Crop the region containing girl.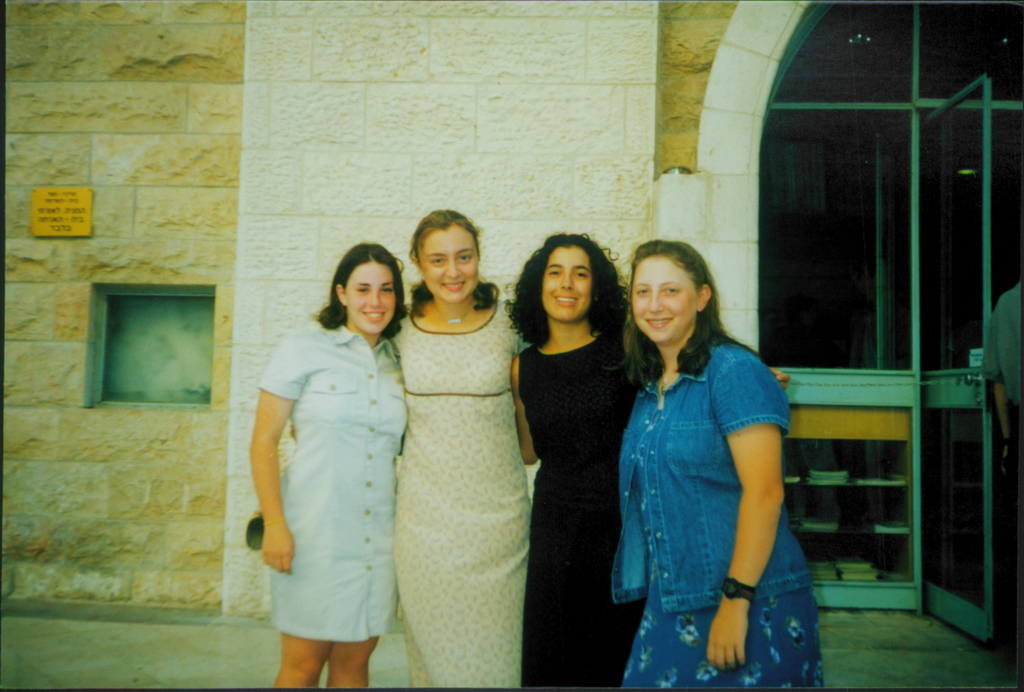
Crop region: bbox=[388, 209, 546, 680].
